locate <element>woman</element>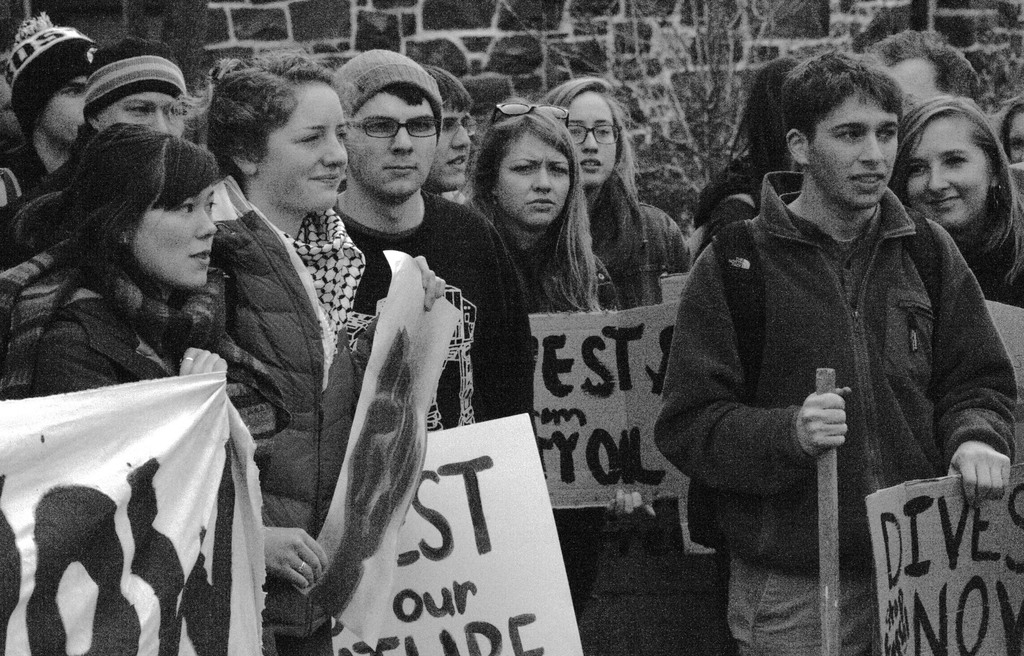
207, 50, 446, 655
